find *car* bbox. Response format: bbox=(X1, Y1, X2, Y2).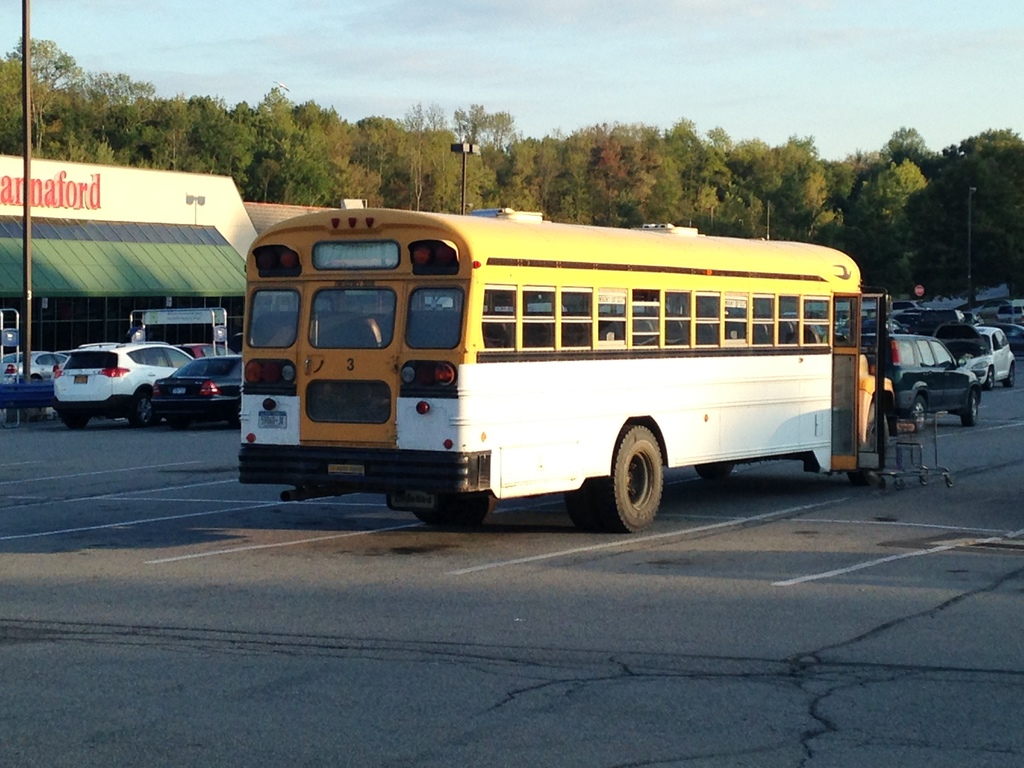
bbox=(0, 348, 73, 388).
